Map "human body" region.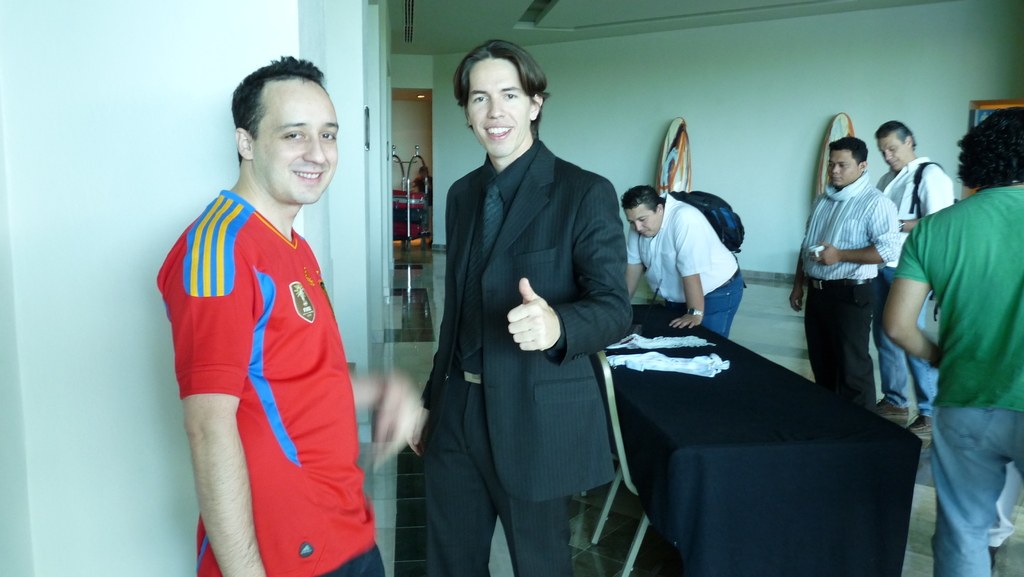
Mapped to BBox(886, 151, 956, 416).
